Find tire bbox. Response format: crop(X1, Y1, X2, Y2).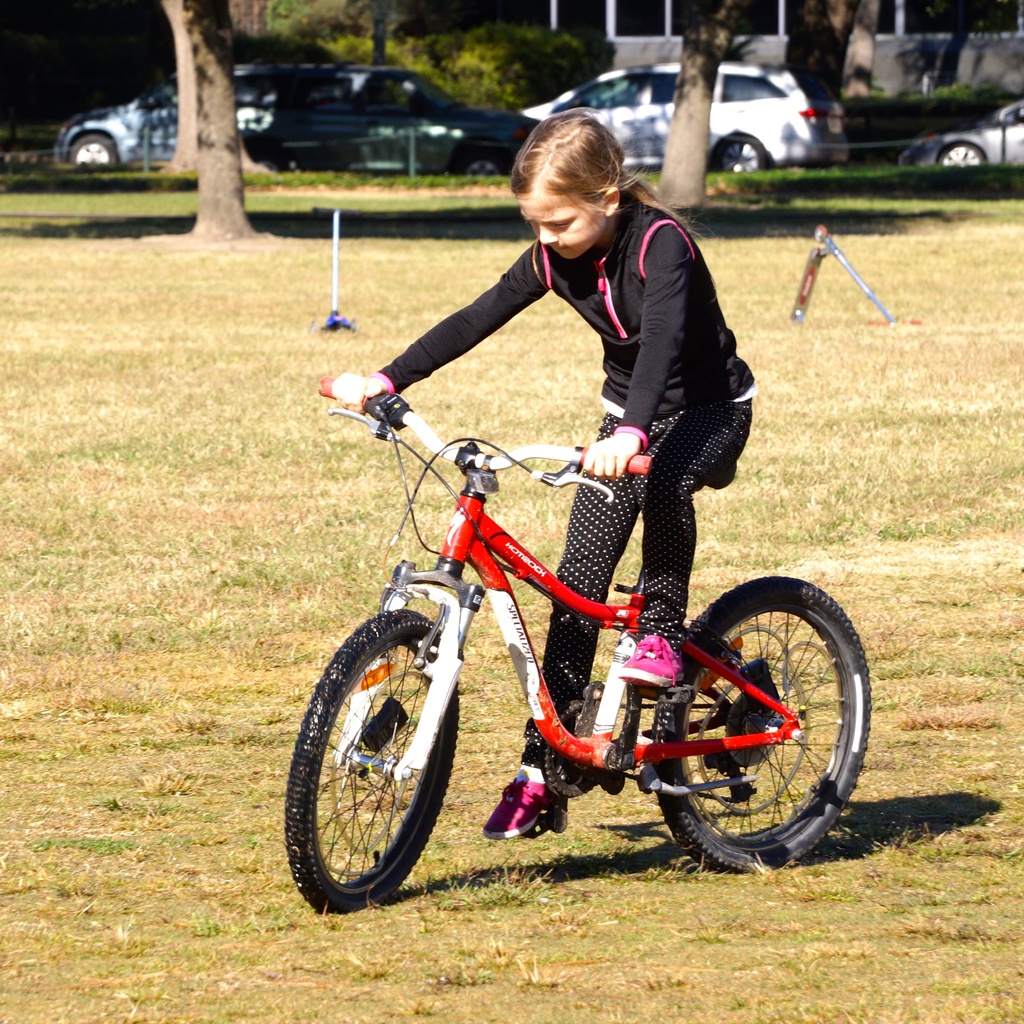
crop(644, 573, 868, 879).
